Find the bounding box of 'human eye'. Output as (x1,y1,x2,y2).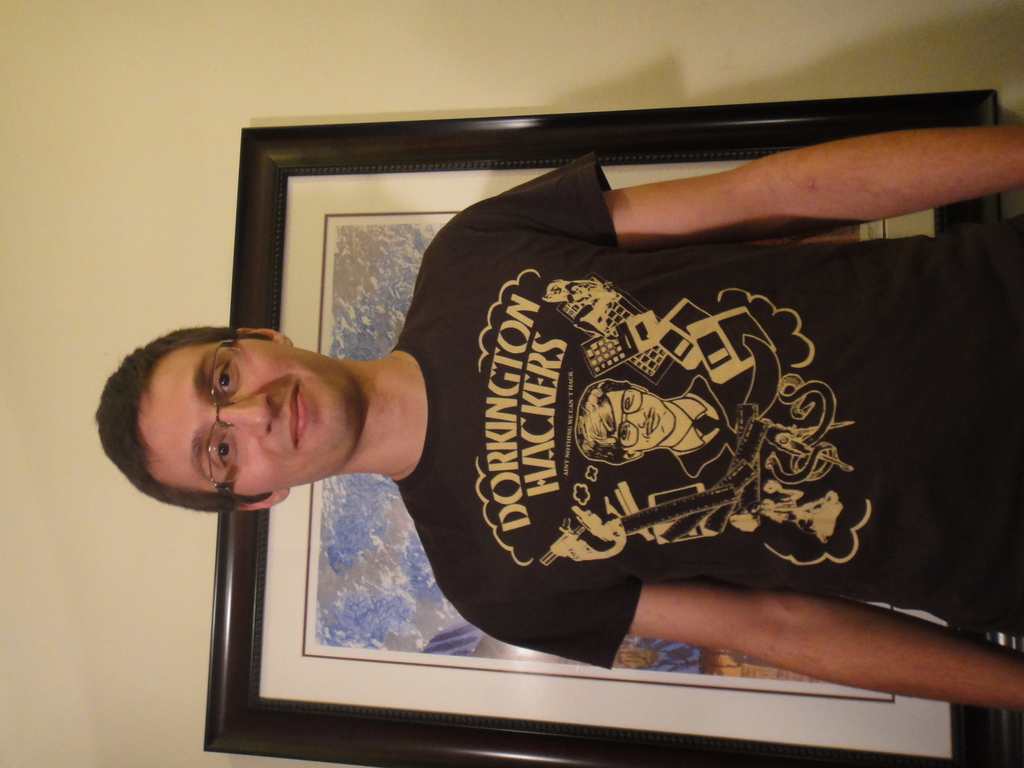
(620,420,633,449).
